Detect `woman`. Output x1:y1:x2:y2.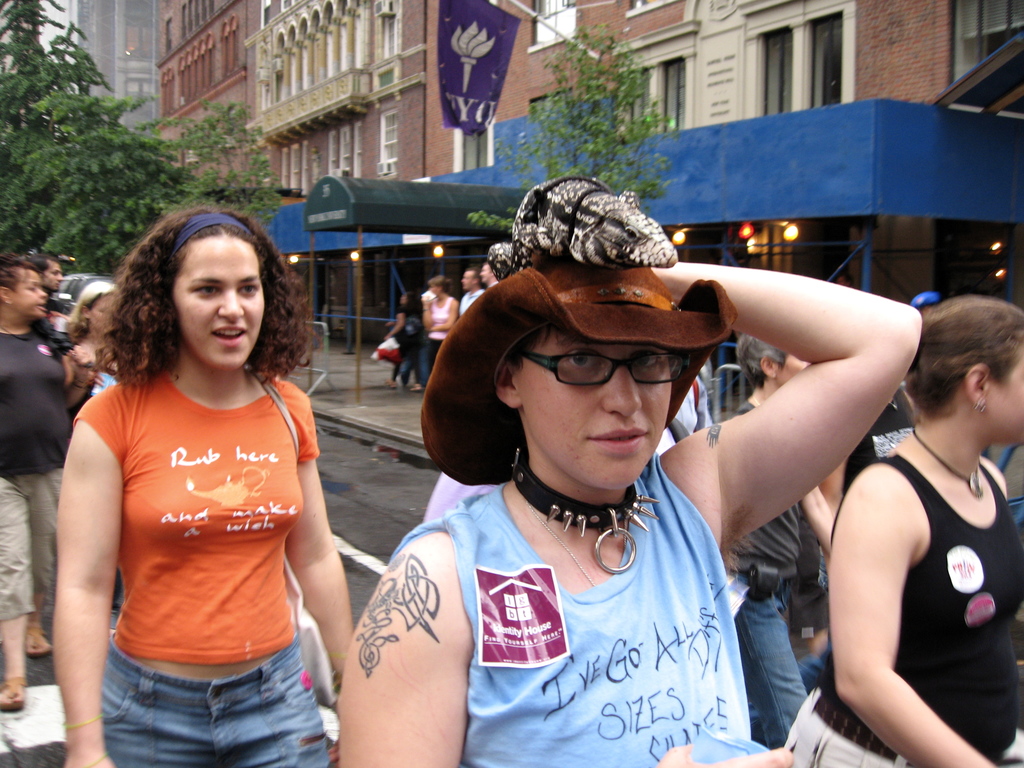
54:204:360:767.
